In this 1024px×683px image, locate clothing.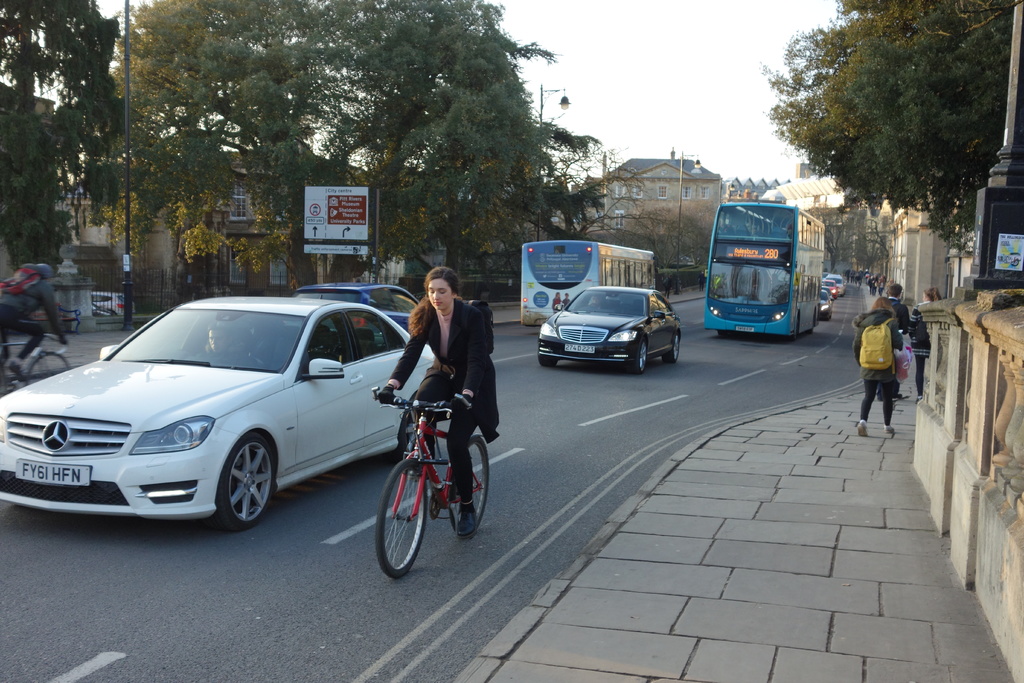
Bounding box: region(849, 310, 902, 425).
